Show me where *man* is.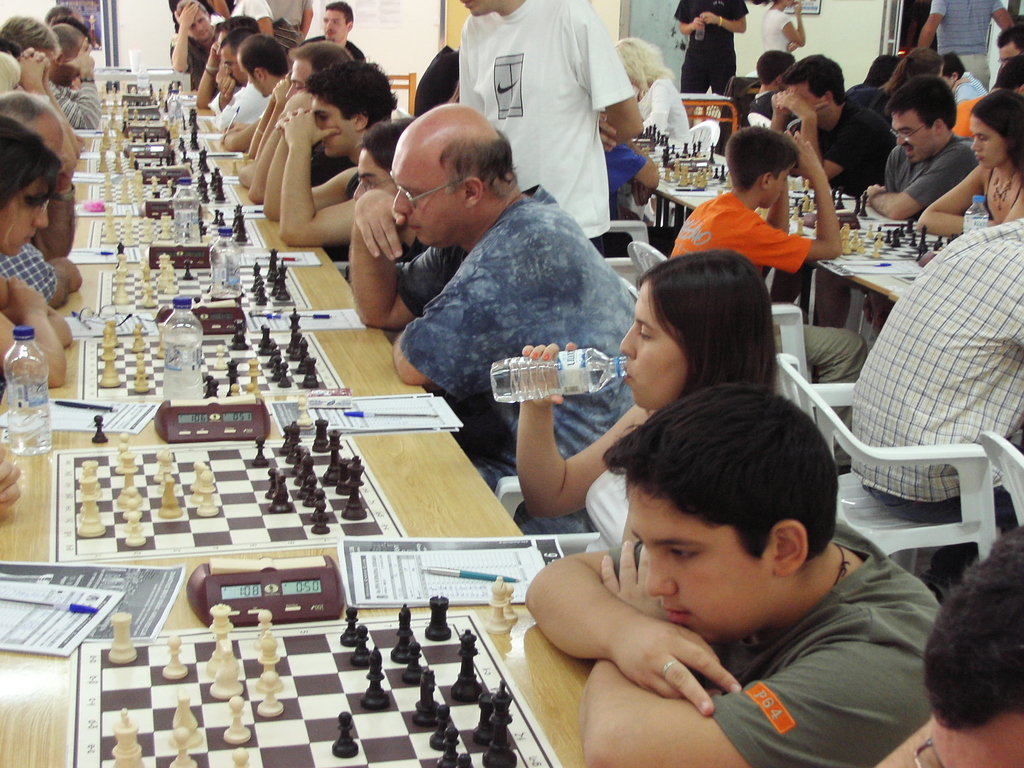
*man* is at left=779, top=50, right=886, bottom=196.
